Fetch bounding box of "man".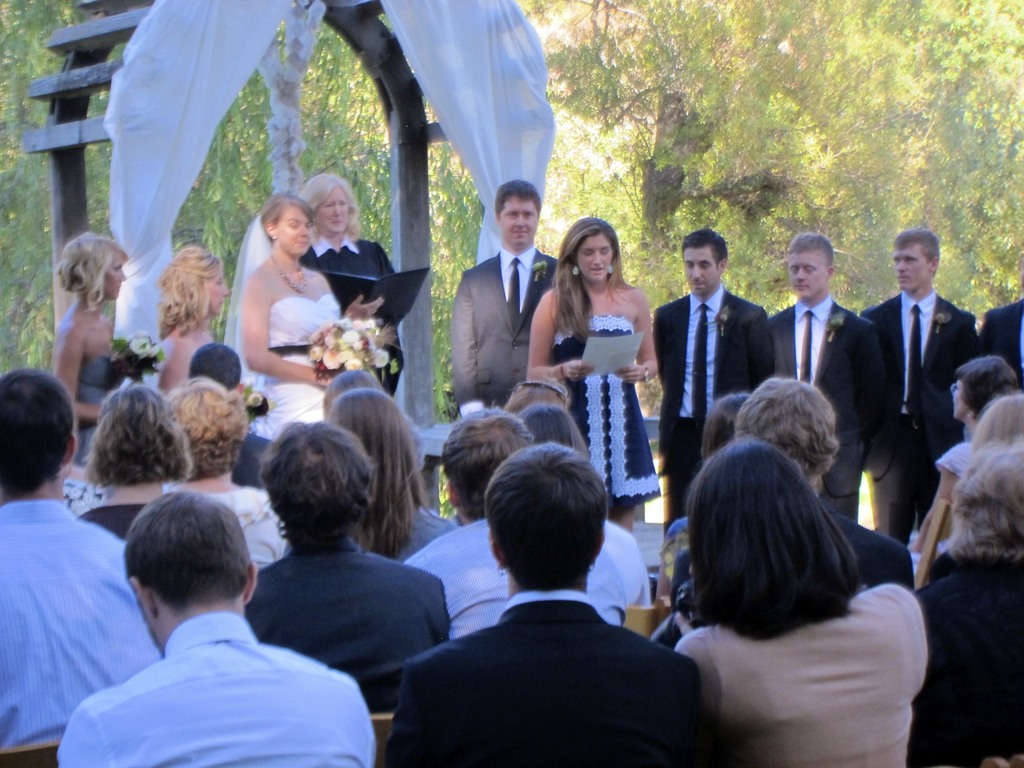
Bbox: box=[444, 174, 567, 419].
